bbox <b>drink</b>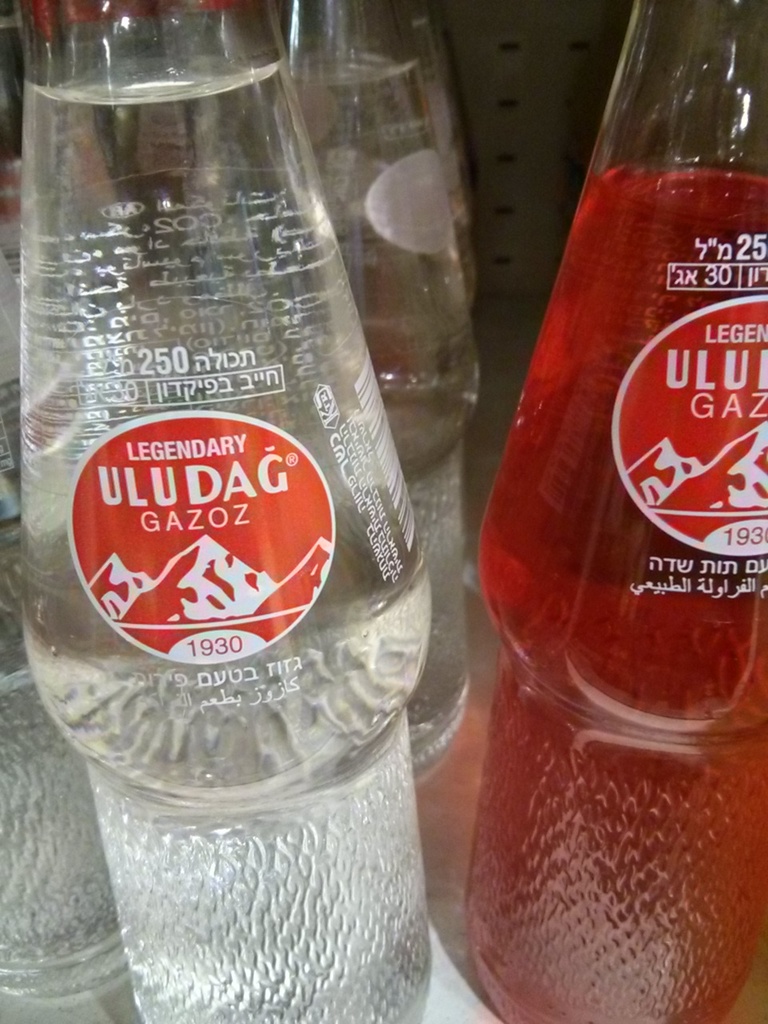
476, 169, 767, 1023
